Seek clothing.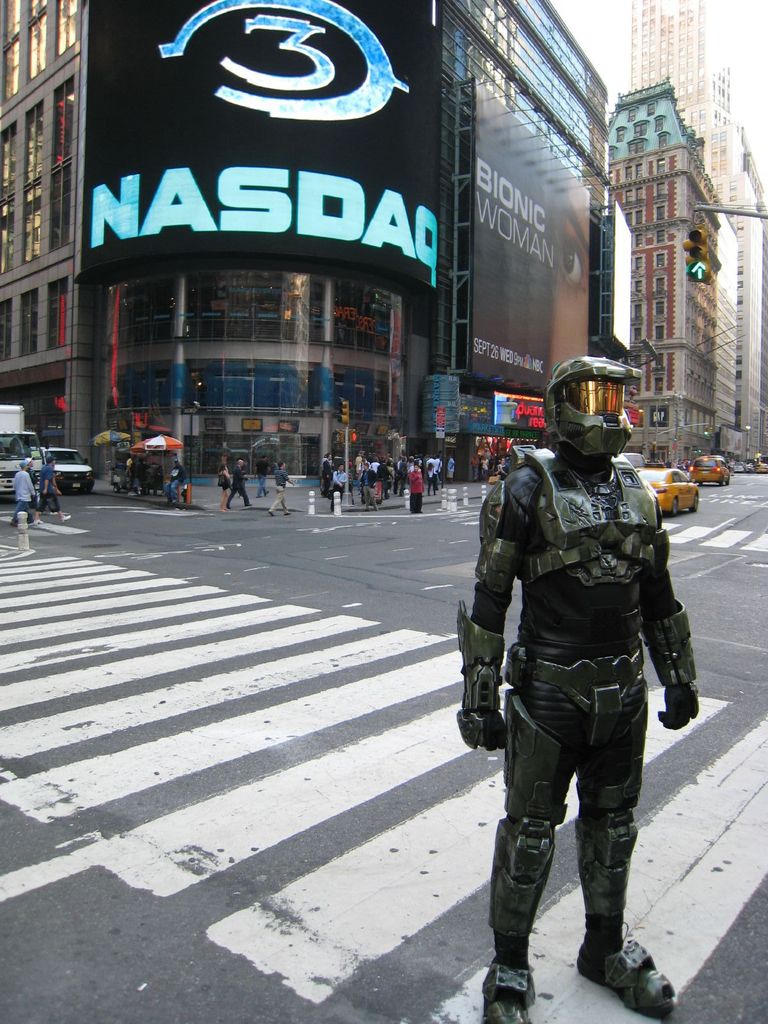
412, 408, 710, 1023.
